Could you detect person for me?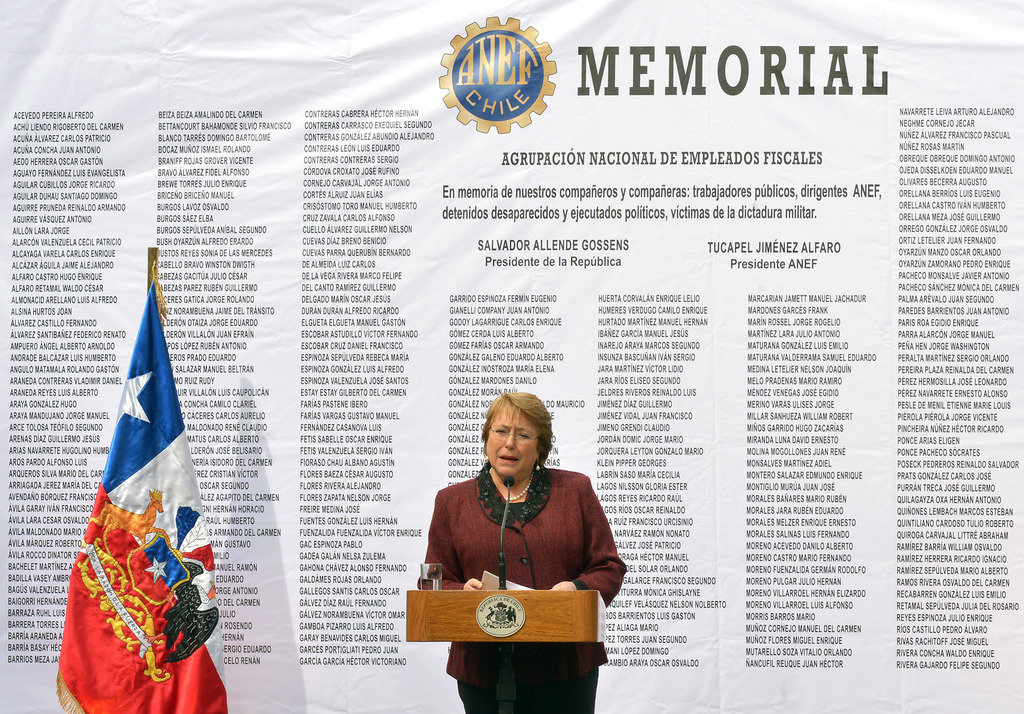
Detection result: detection(417, 398, 629, 713).
